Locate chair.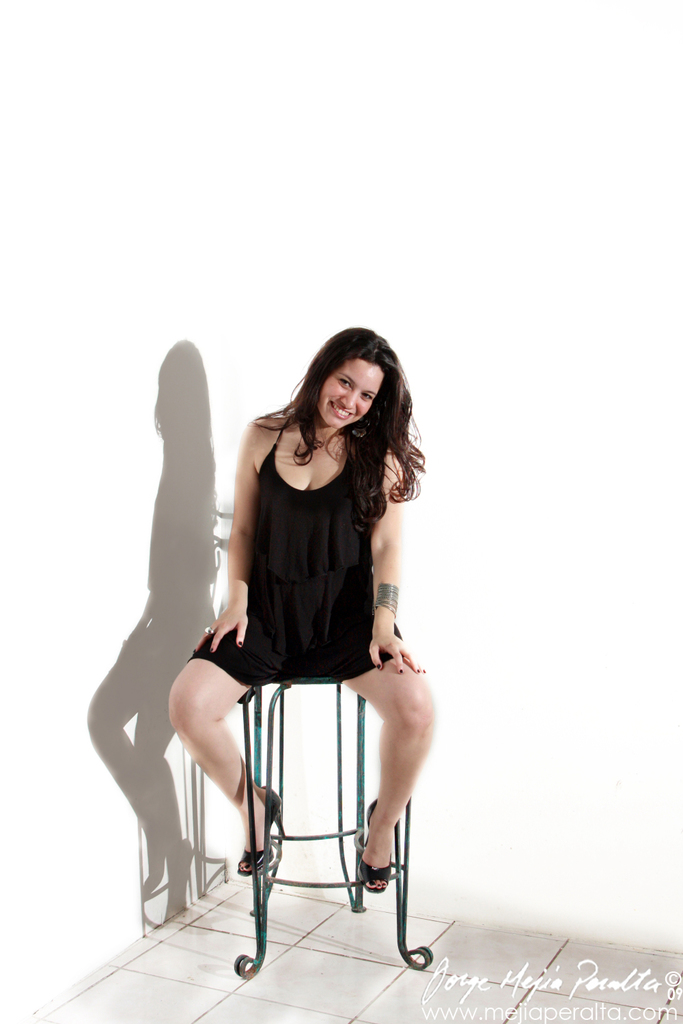
Bounding box: x1=227, y1=666, x2=441, y2=998.
